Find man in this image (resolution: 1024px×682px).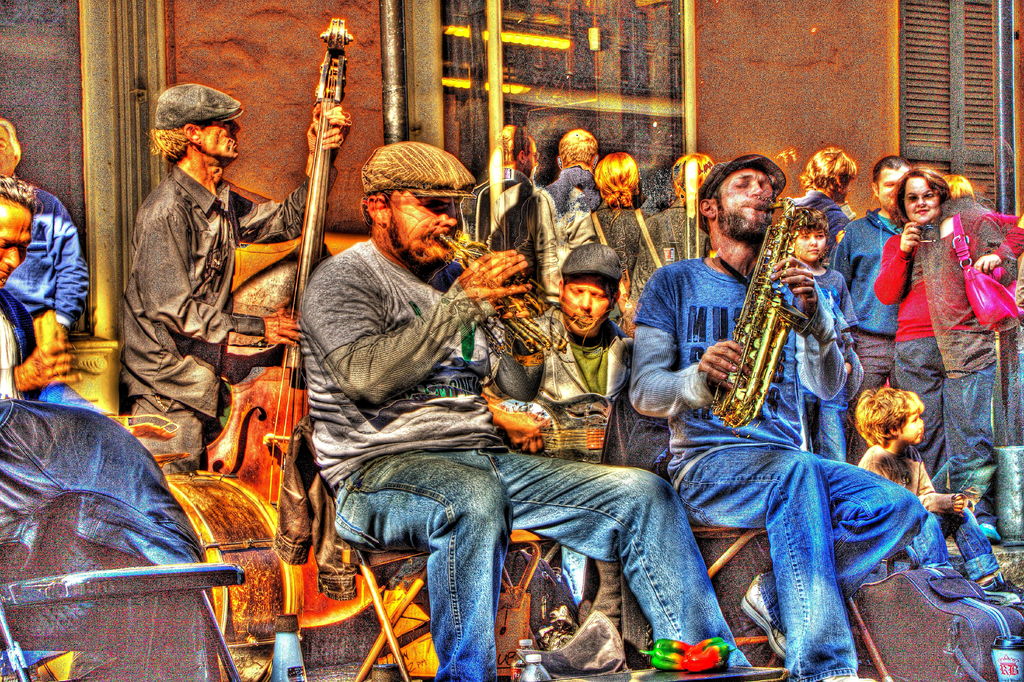
BBox(280, 158, 605, 628).
